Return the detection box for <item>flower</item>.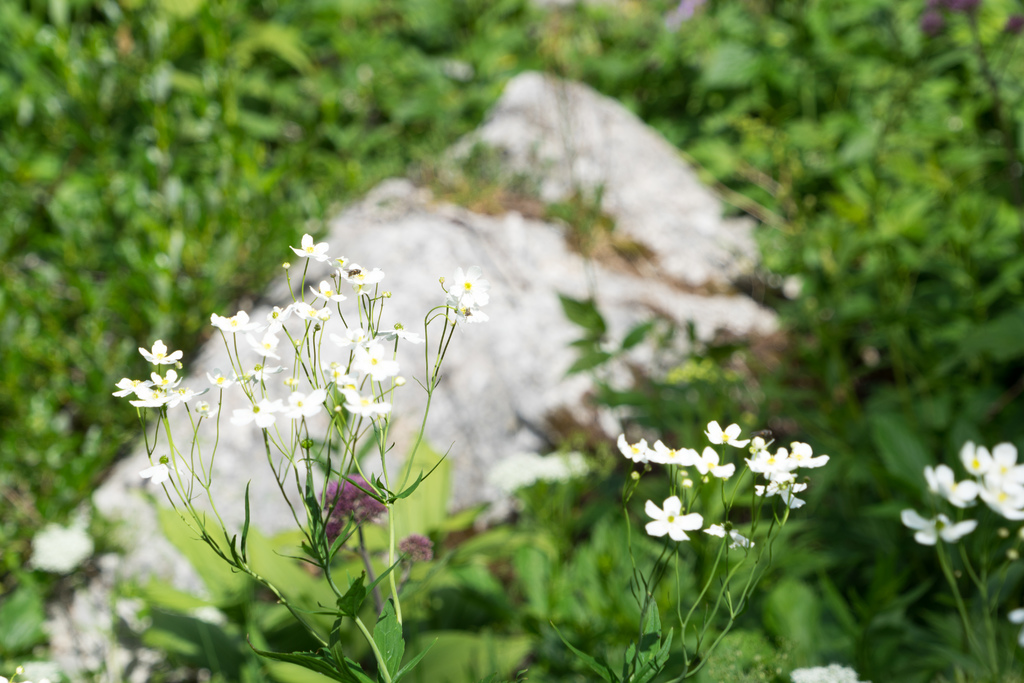
BBox(925, 0, 941, 13).
